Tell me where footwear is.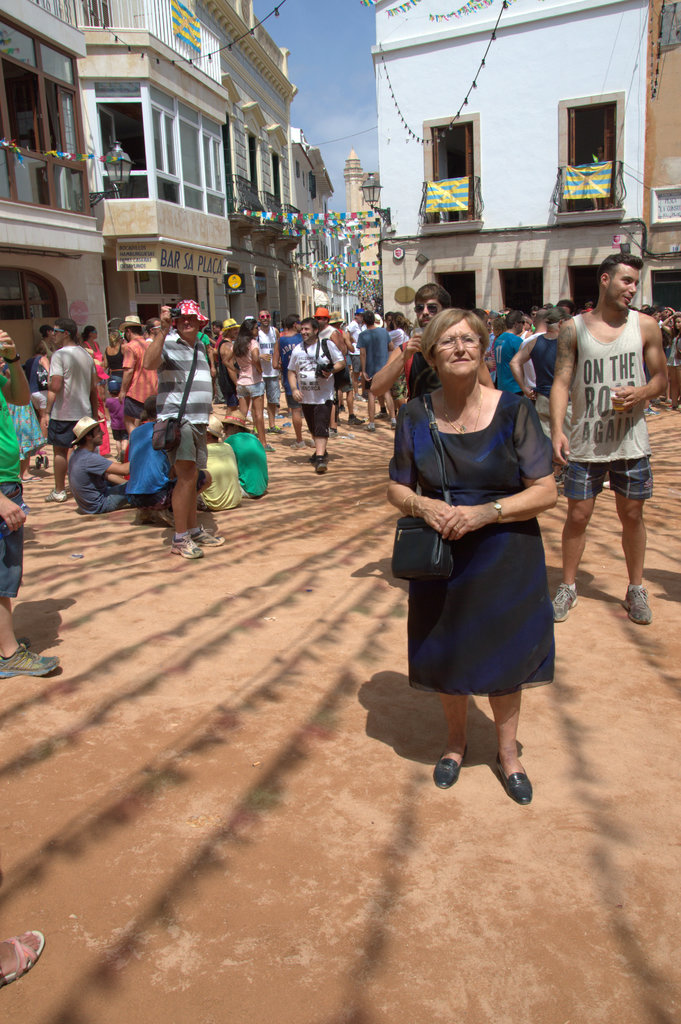
footwear is at (311,452,331,473).
